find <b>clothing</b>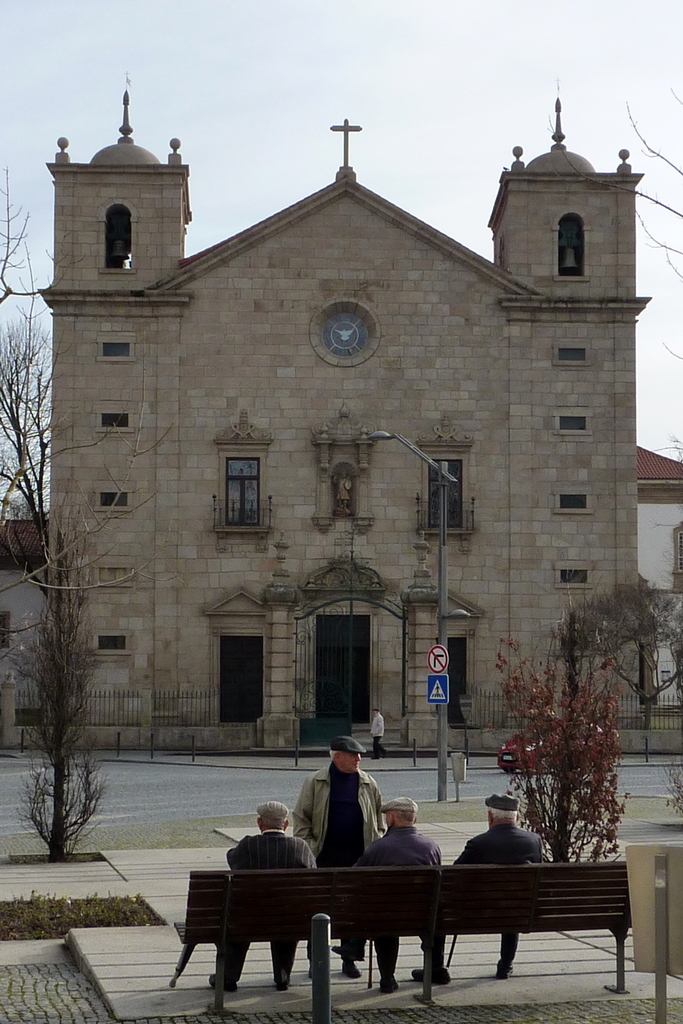
rect(418, 819, 550, 964)
